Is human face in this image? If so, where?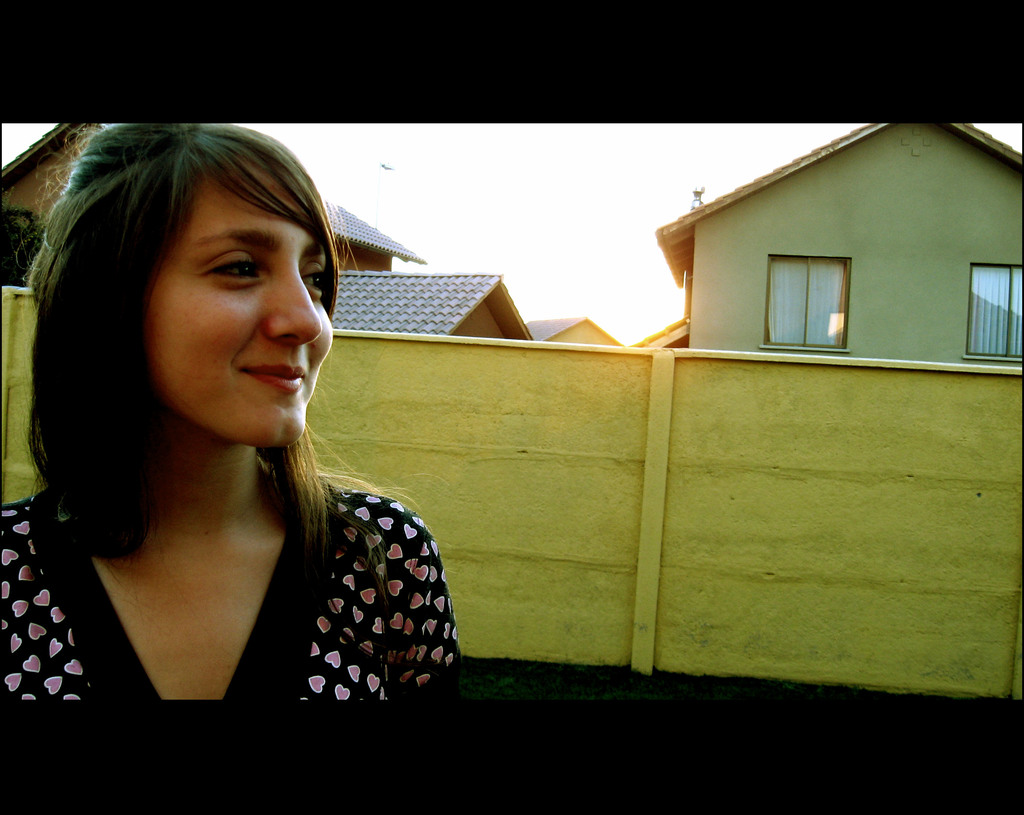
Yes, at select_region(150, 174, 333, 448).
